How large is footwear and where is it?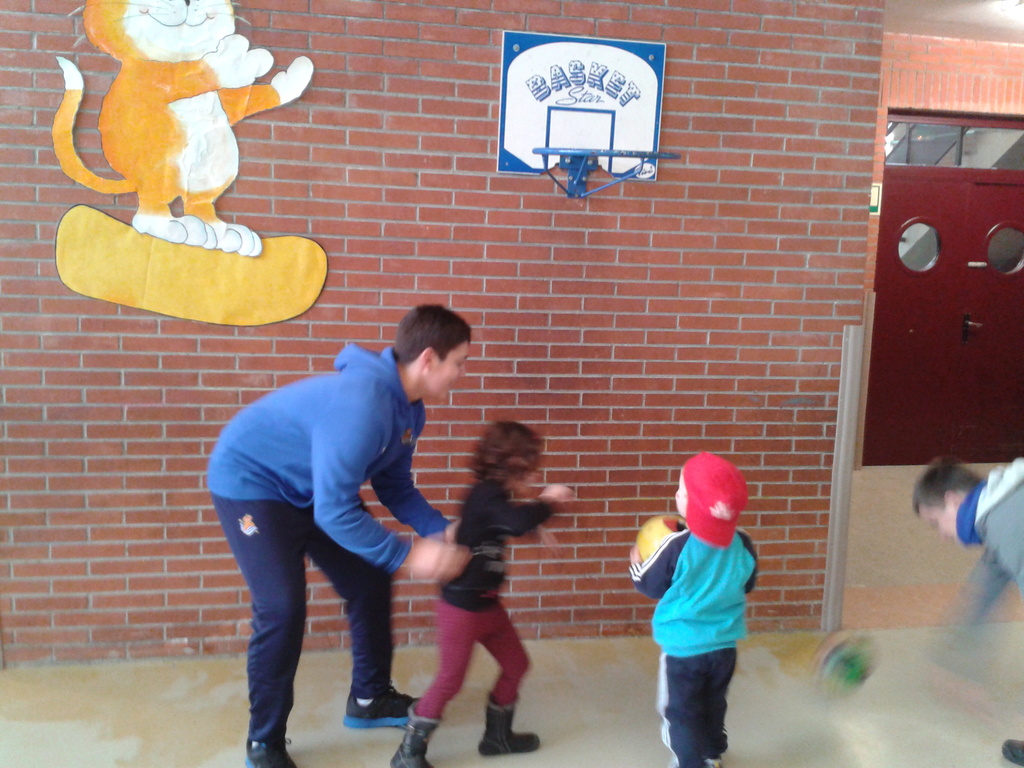
Bounding box: 341/683/415/730.
